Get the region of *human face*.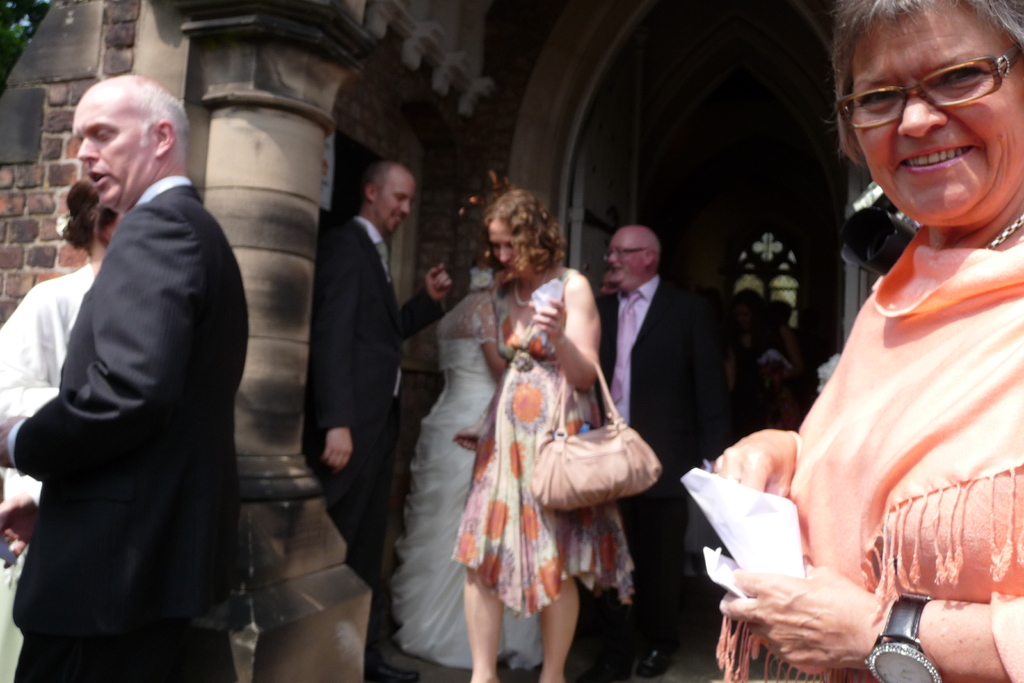
<region>488, 220, 519, 279</region>.
